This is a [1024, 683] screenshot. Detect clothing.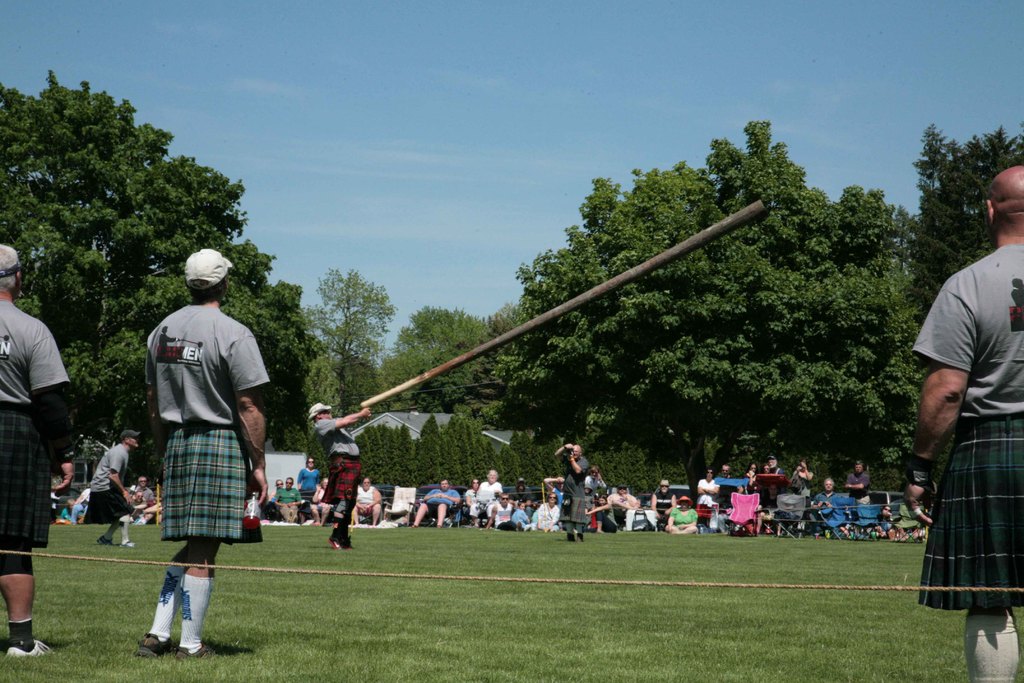
bbox=[307, 414, 364, 503].
